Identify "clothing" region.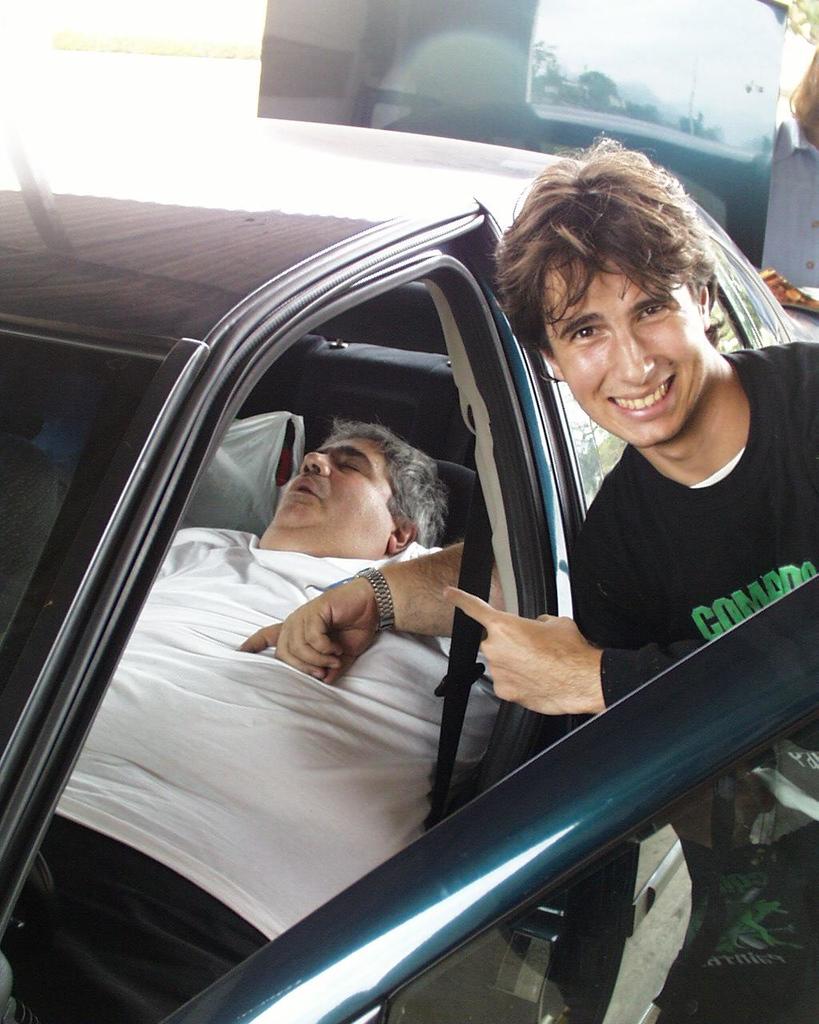
Region: 535, 363, 816, 662.
